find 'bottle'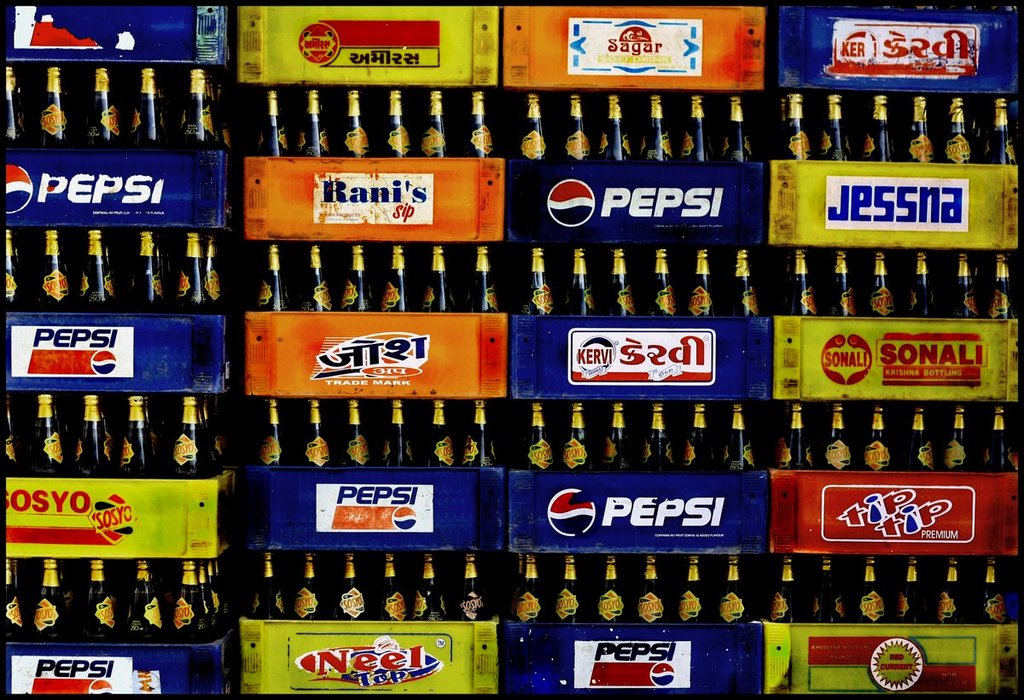
x1=76, y1=230, x2=119, y2=314
